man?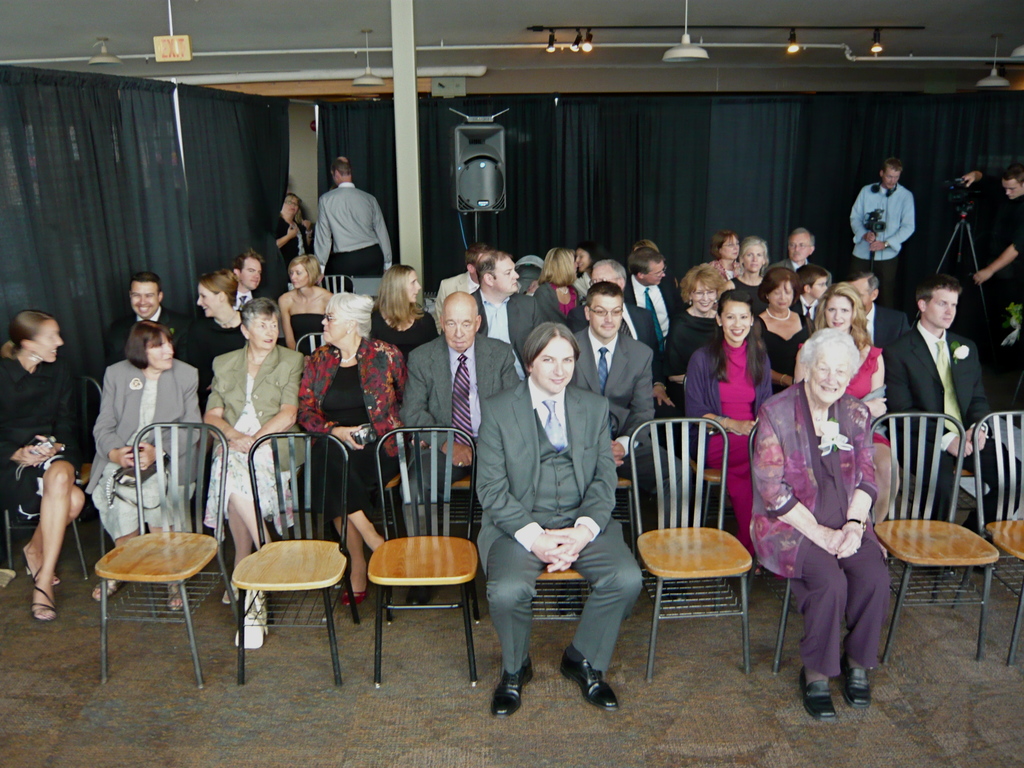
<region>564, 262, 664, 357</region>
